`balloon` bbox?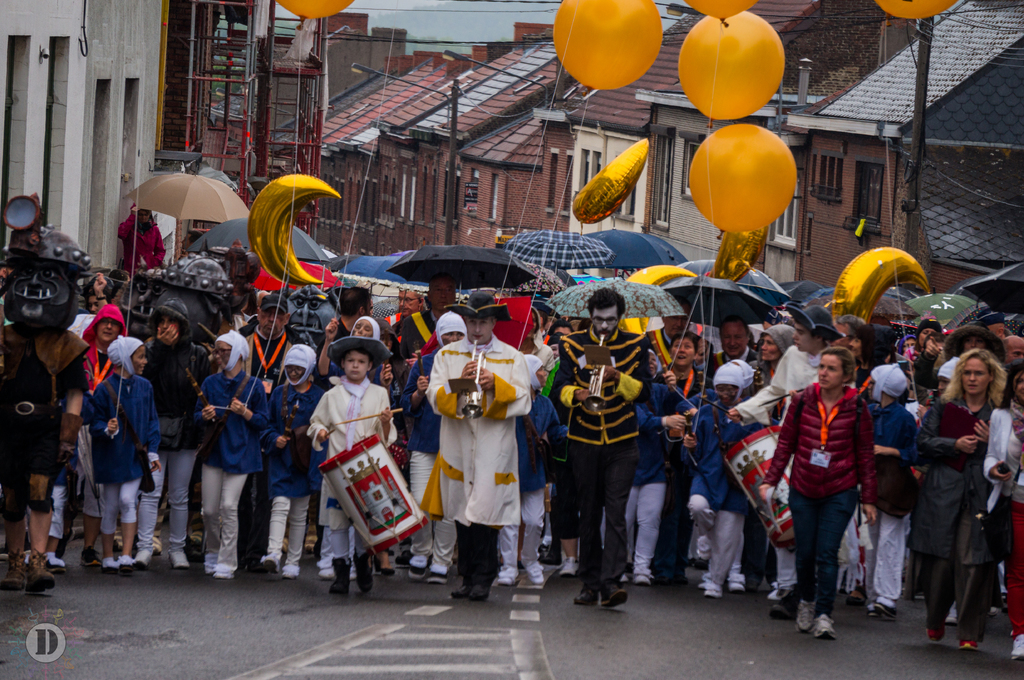
region(674, 12, 787, 129)
